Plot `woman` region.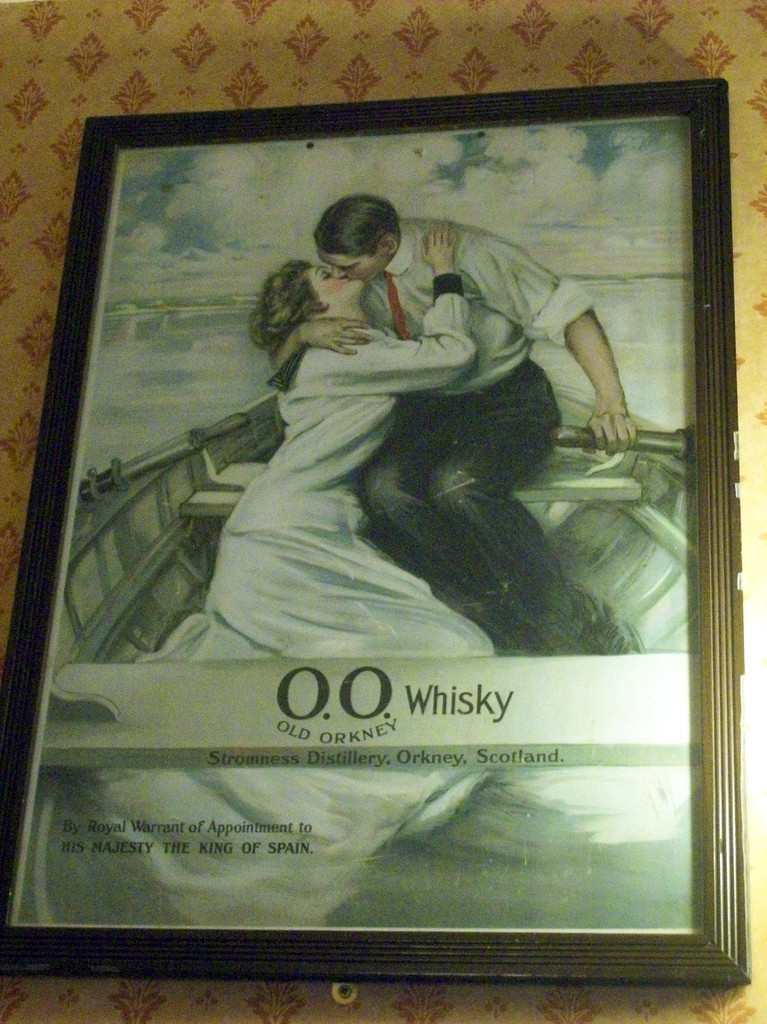
Plotted at [left=188, top=168, right=512, bottom=681].
